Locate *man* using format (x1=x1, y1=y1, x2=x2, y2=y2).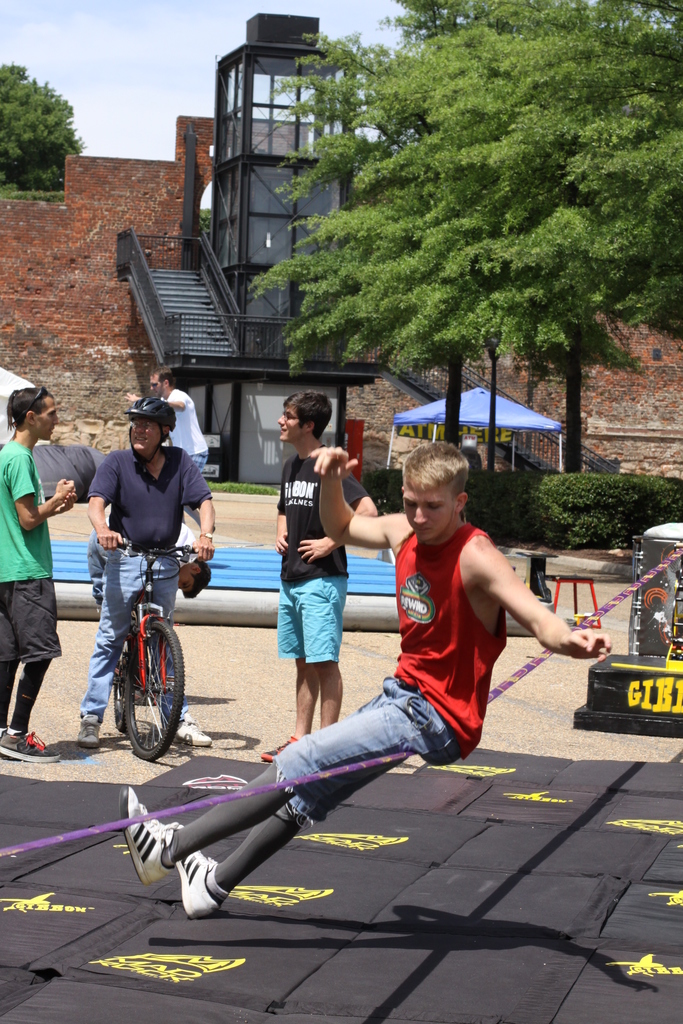
(x1=77, y1=397, x2=242, y2=755).
